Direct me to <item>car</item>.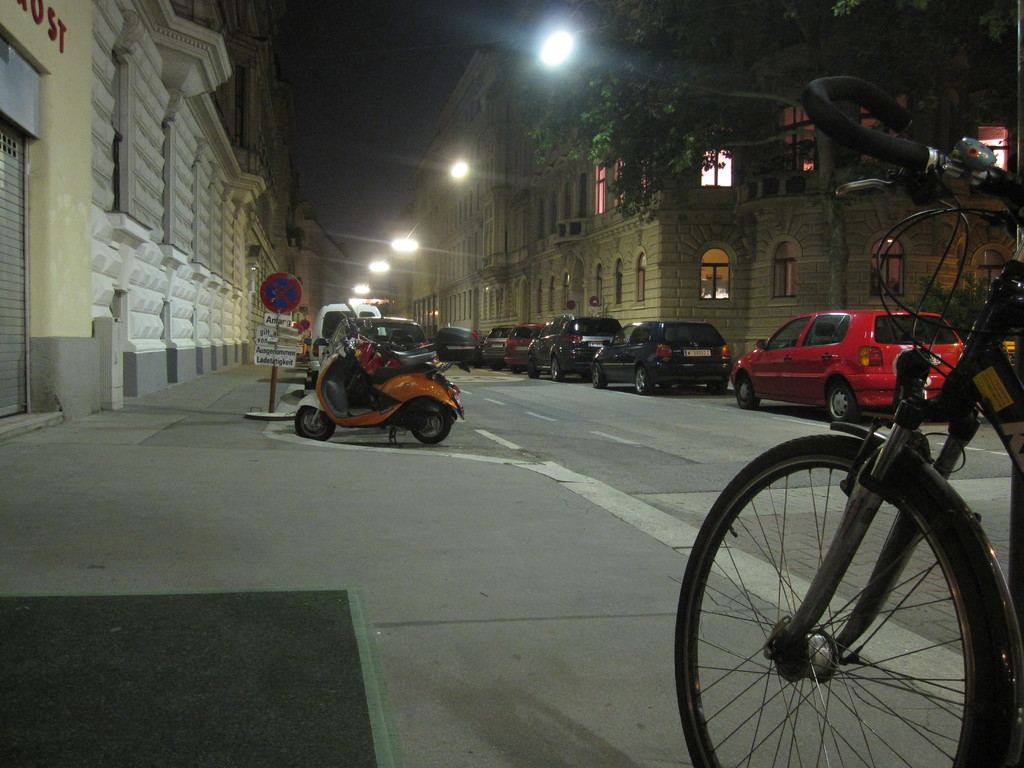
Direction: detection(474, 326, 510, 371).
